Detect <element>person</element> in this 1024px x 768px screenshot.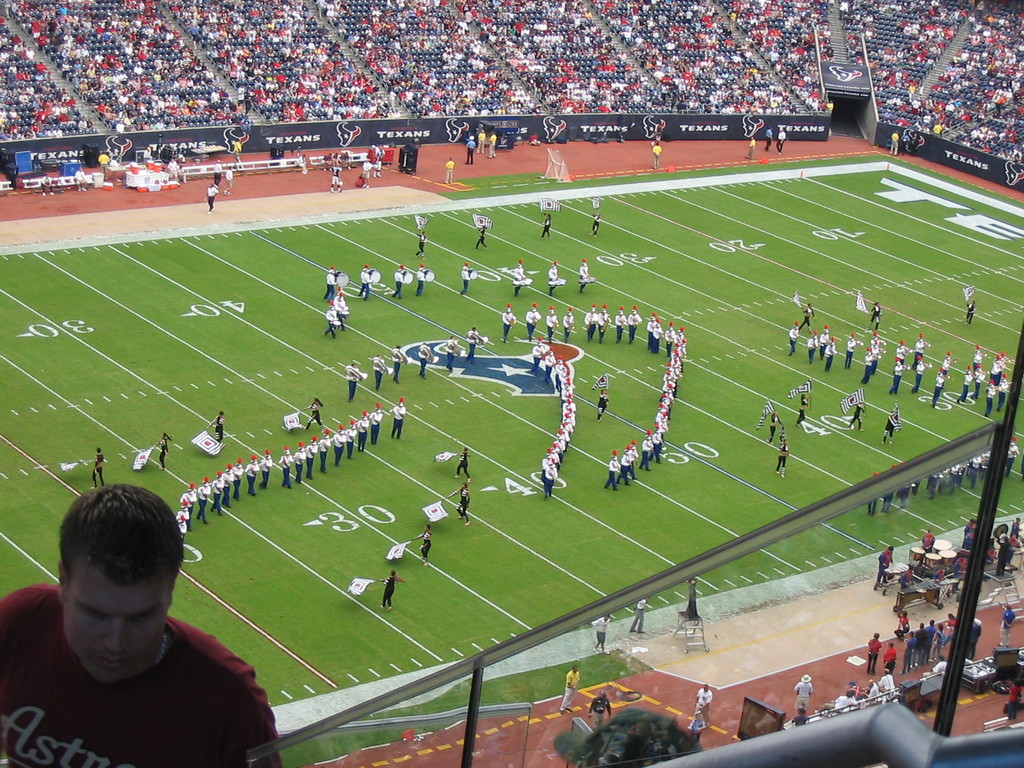
Detection: <bbox>586, 611, 611, 654</bbox>.
